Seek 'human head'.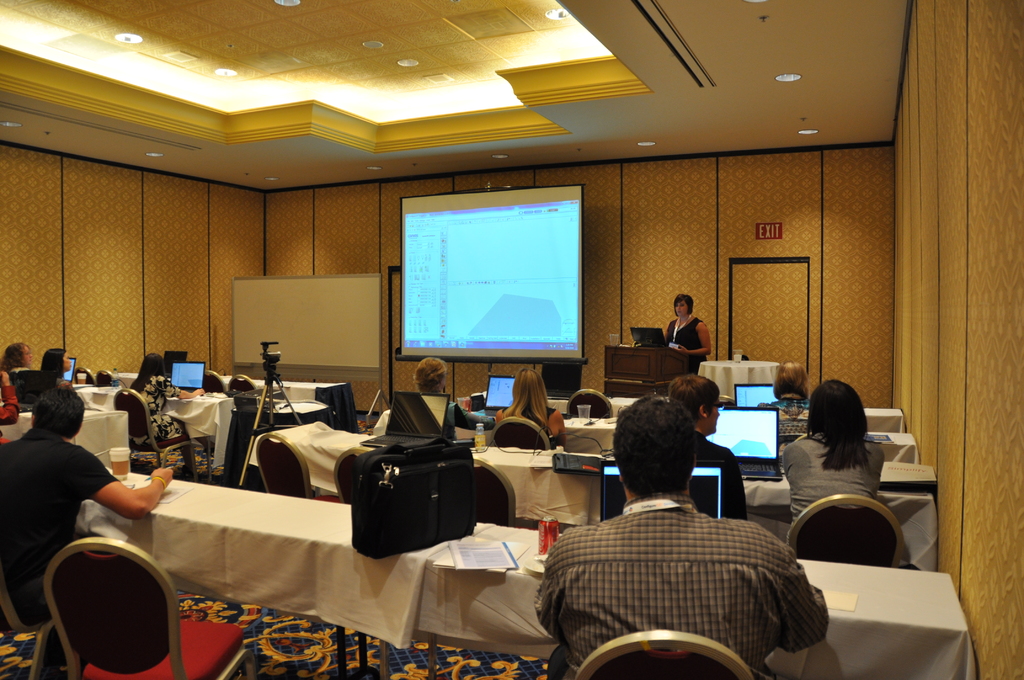
(x1=141, y1=353, x2=168, y2=379).
